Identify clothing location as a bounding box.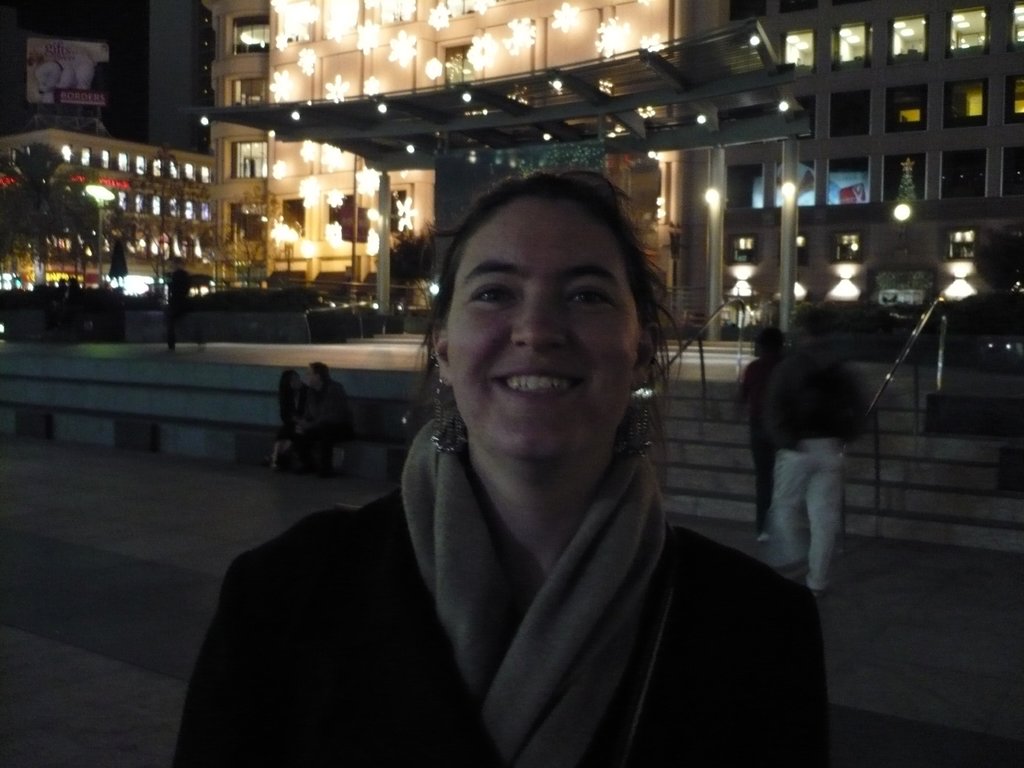
detection(764, 342, 876, 582).
